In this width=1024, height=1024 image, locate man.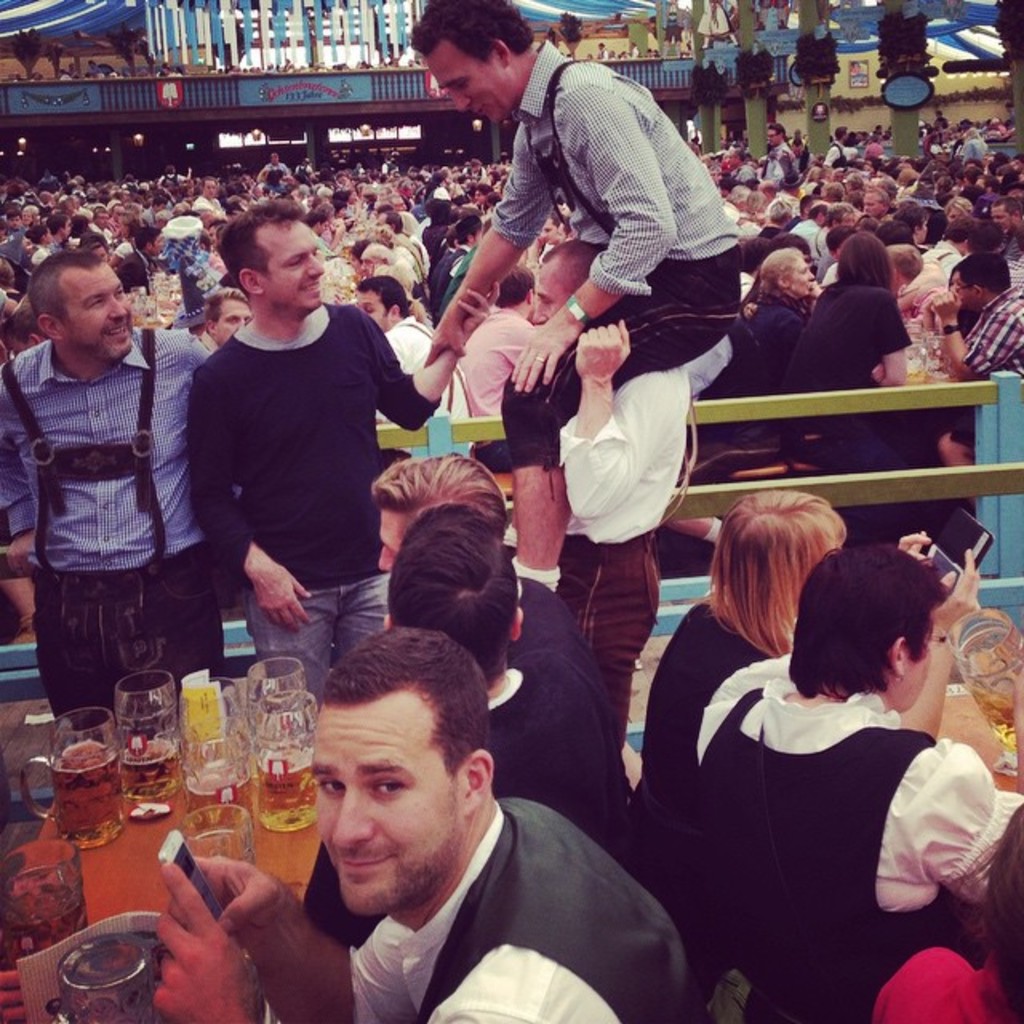
Bounding box: region(827, 128, 846, 173).
